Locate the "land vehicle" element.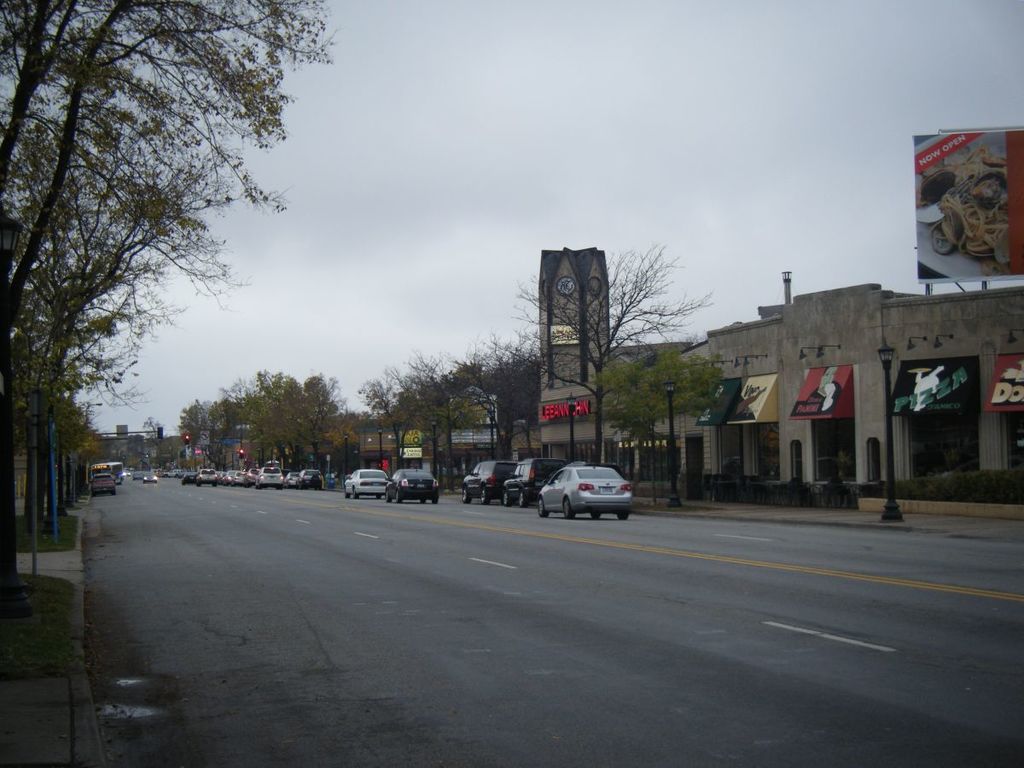
Element bbox: x1=250, y1=463, x2=283, y2=492.
